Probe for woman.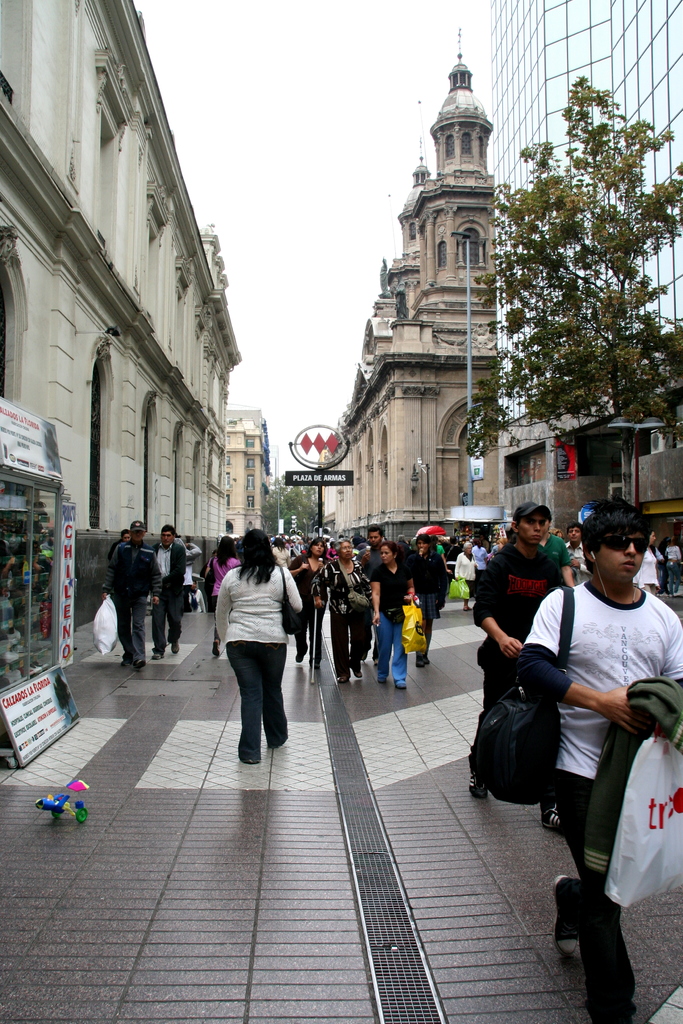
Probe result: x1=315, y1=540, x2=379, y2=682.
